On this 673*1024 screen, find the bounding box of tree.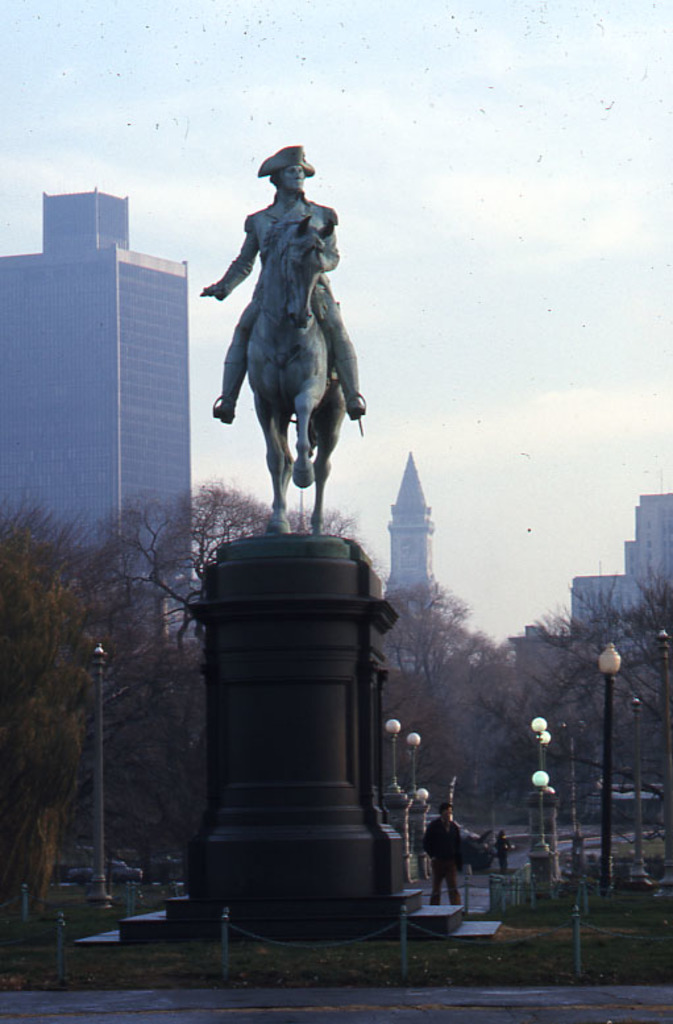
Bounding box: left=79, top=477, right=367, bottom=892.
